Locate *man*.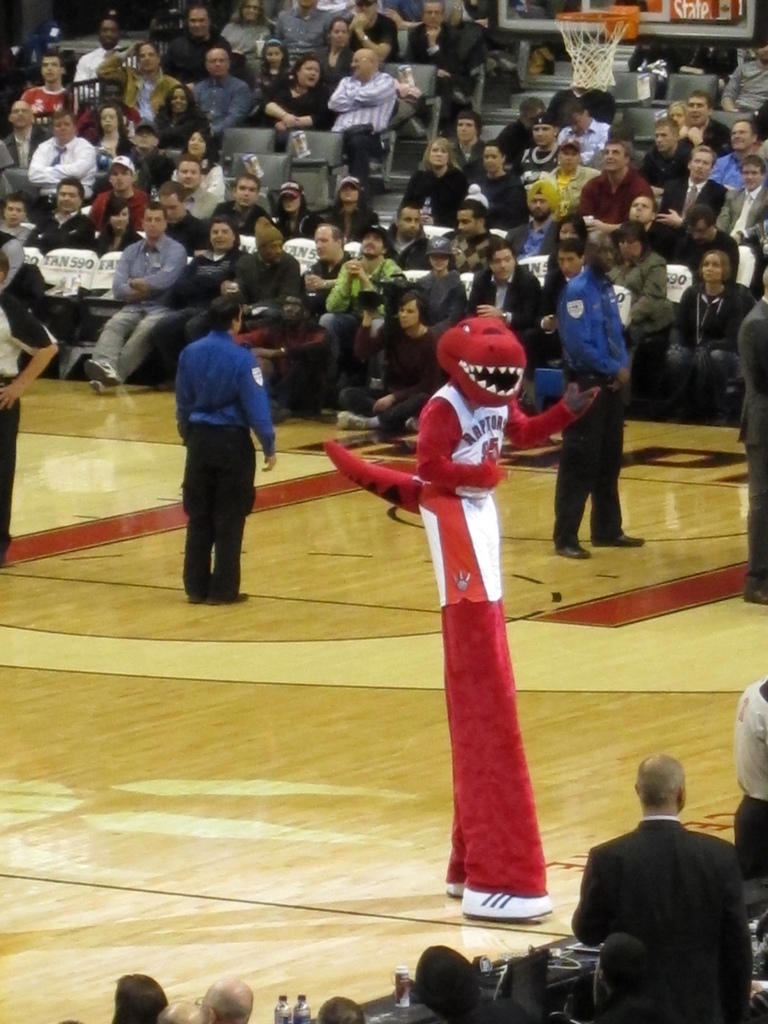
Bounding box: box(326, 49, 403, 211).
